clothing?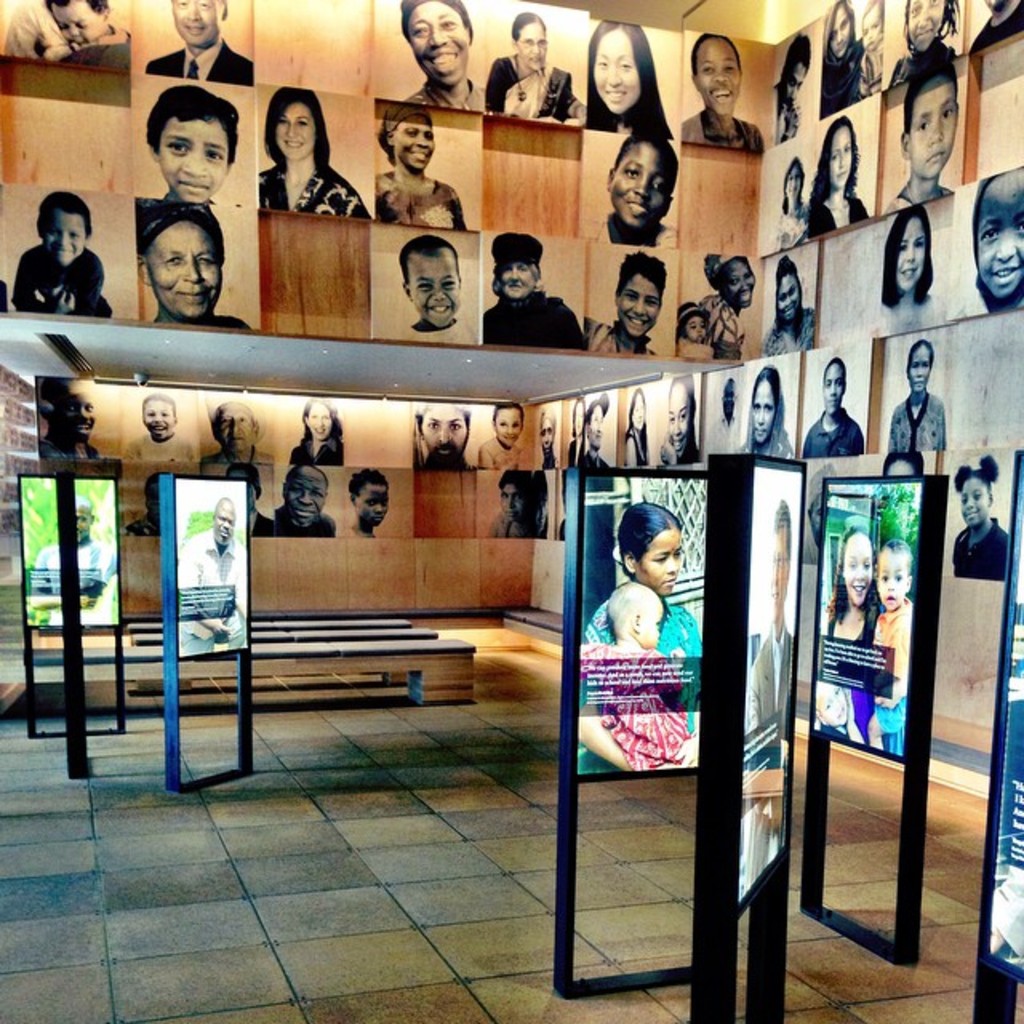
874, 602, 910, 760
